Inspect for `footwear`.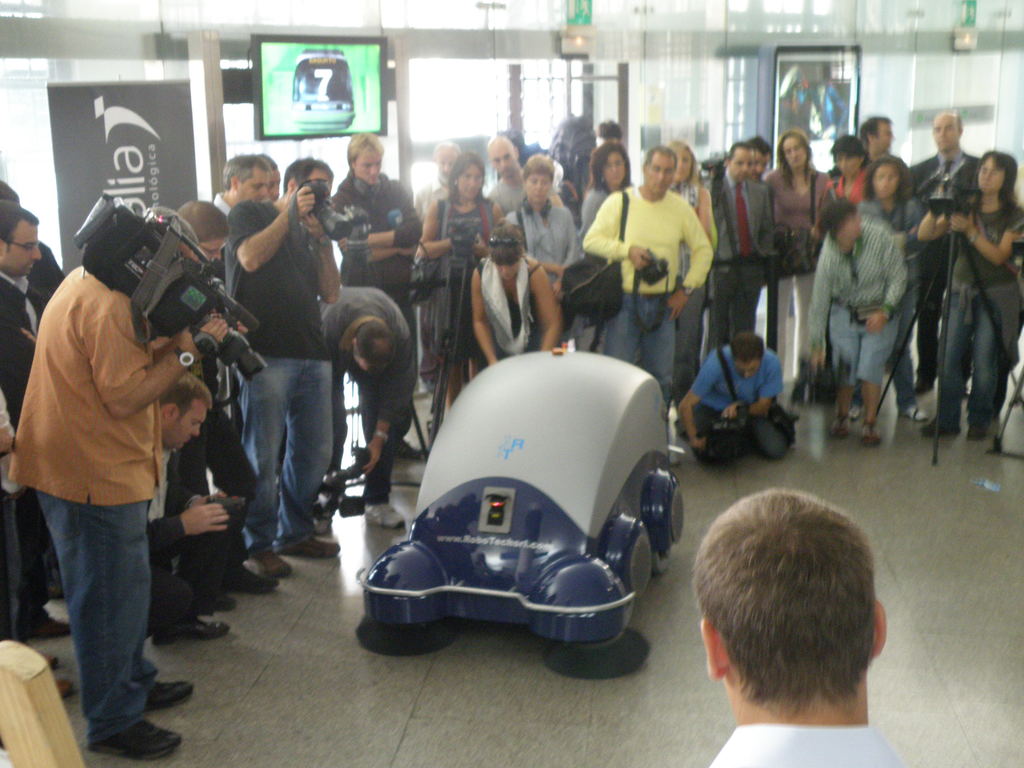
Inspection: rect(150, 611, 227, 646).
